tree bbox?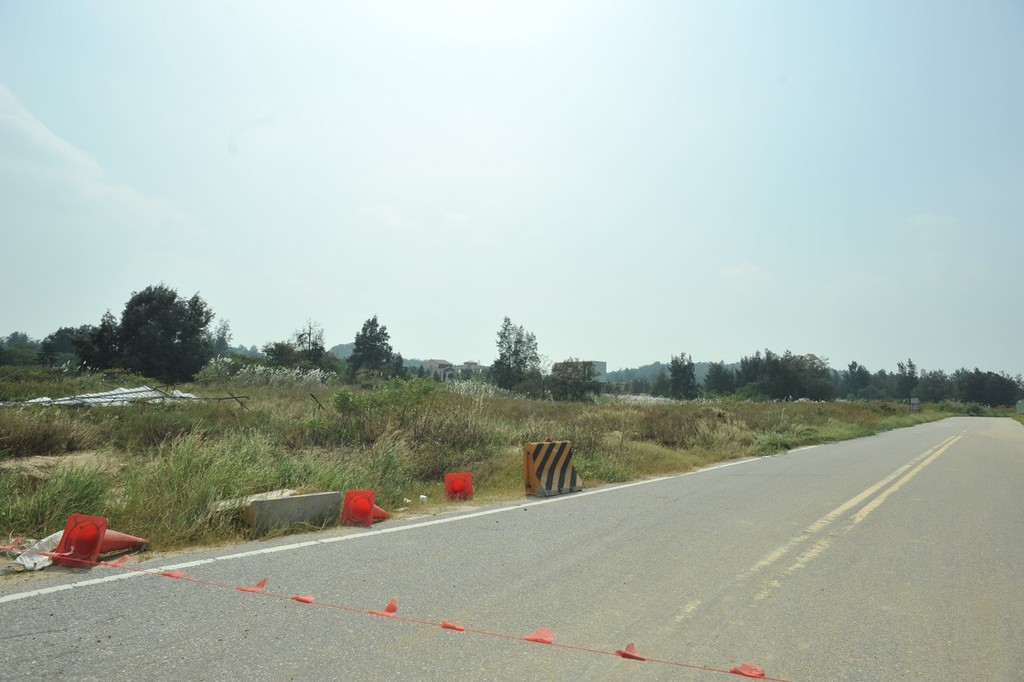
x1=0 y1=319 x2=99 y2=360
